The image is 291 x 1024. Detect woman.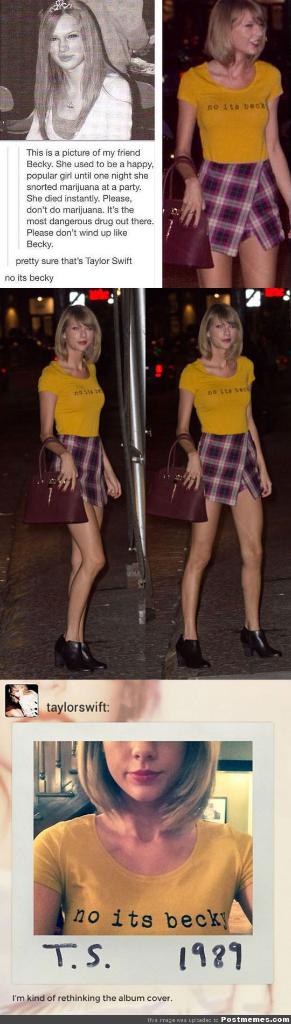
Detection: {"x1": 8, "y1": 0, "x2": 160, "y2": 137}.
